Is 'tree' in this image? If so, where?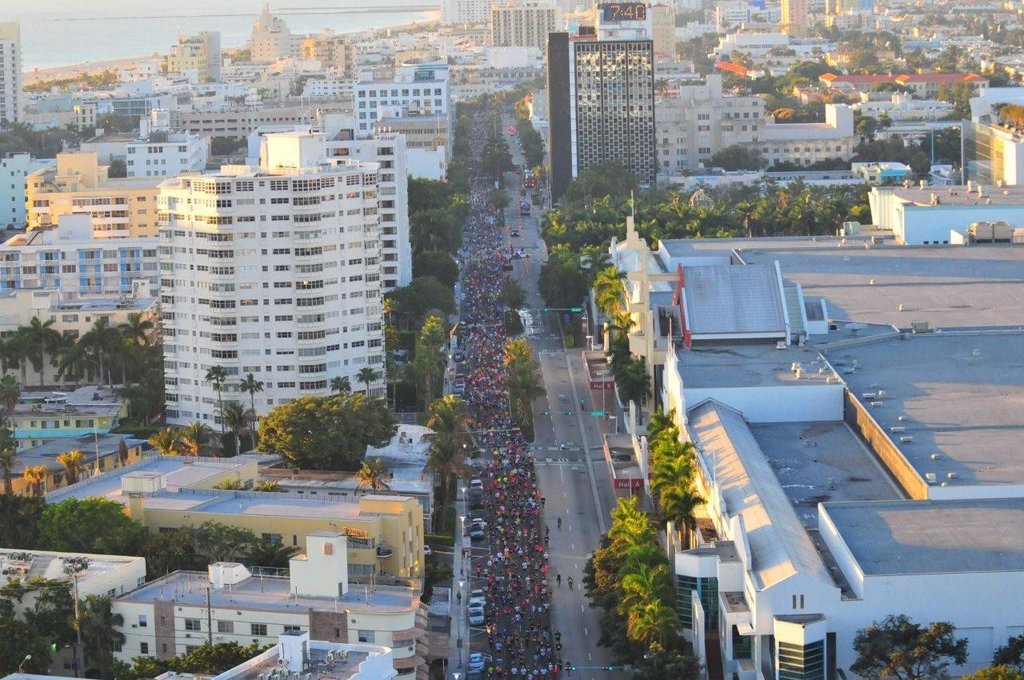
Yes, at [427,396,483,489].
